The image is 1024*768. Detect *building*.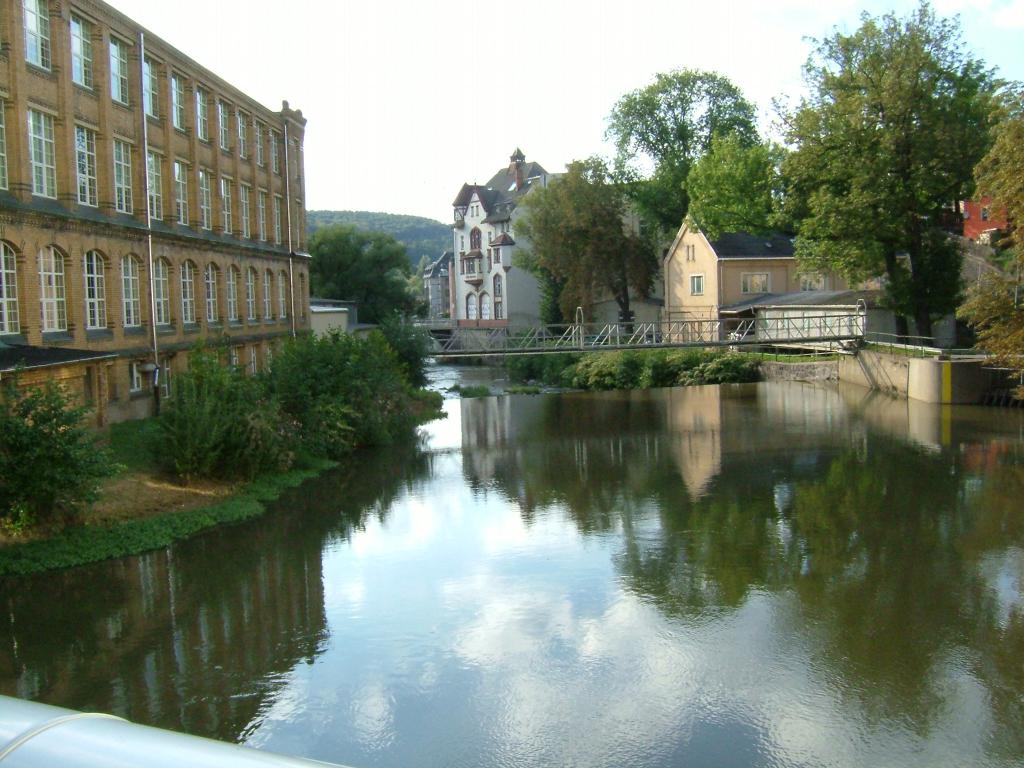
Detection: Rect(953, 190, 1018, 243).
